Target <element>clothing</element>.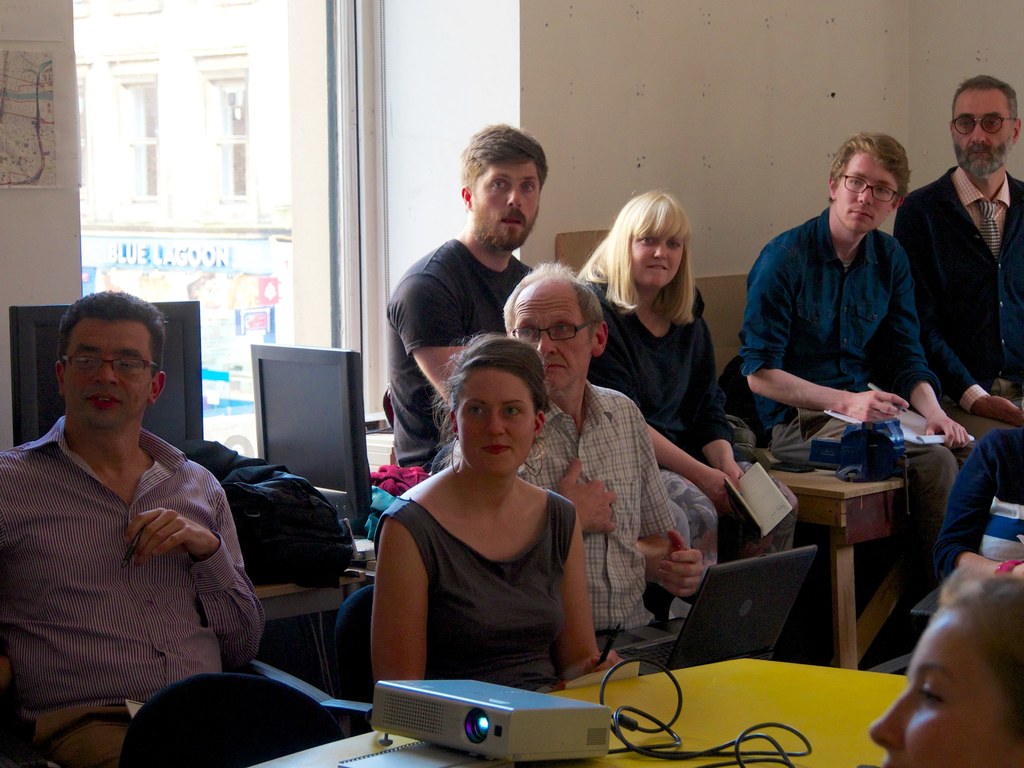
Target region: l=373, t=487, r=577, b=691.
